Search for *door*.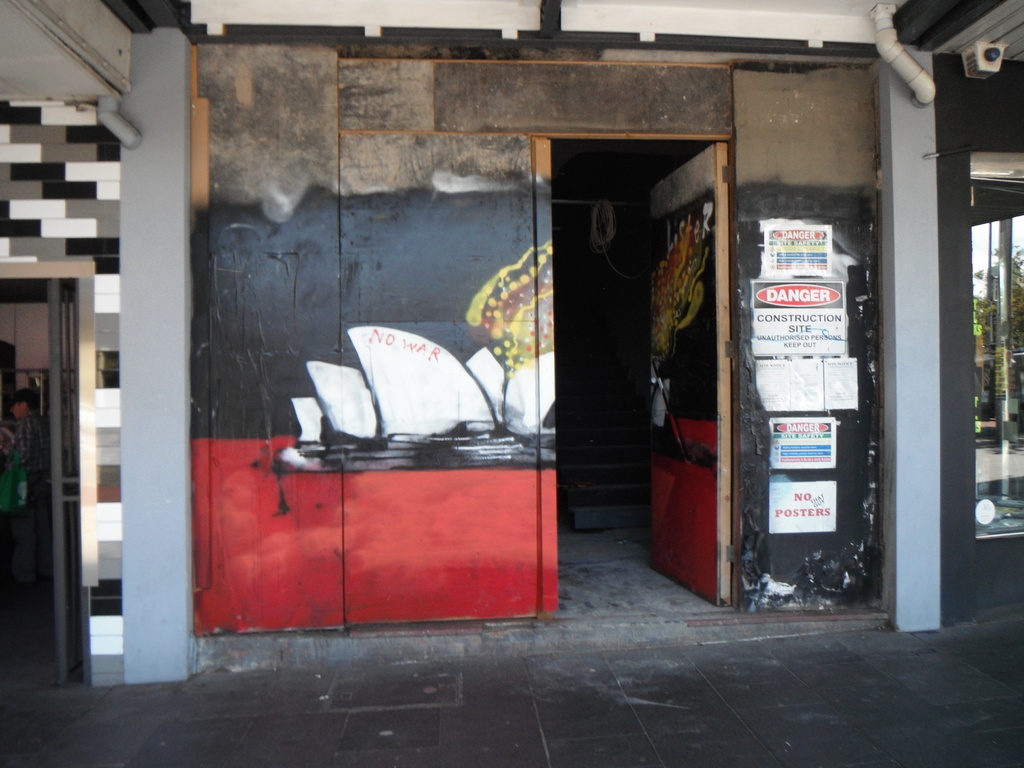
Found at <box>639,147,724,611</box>.
